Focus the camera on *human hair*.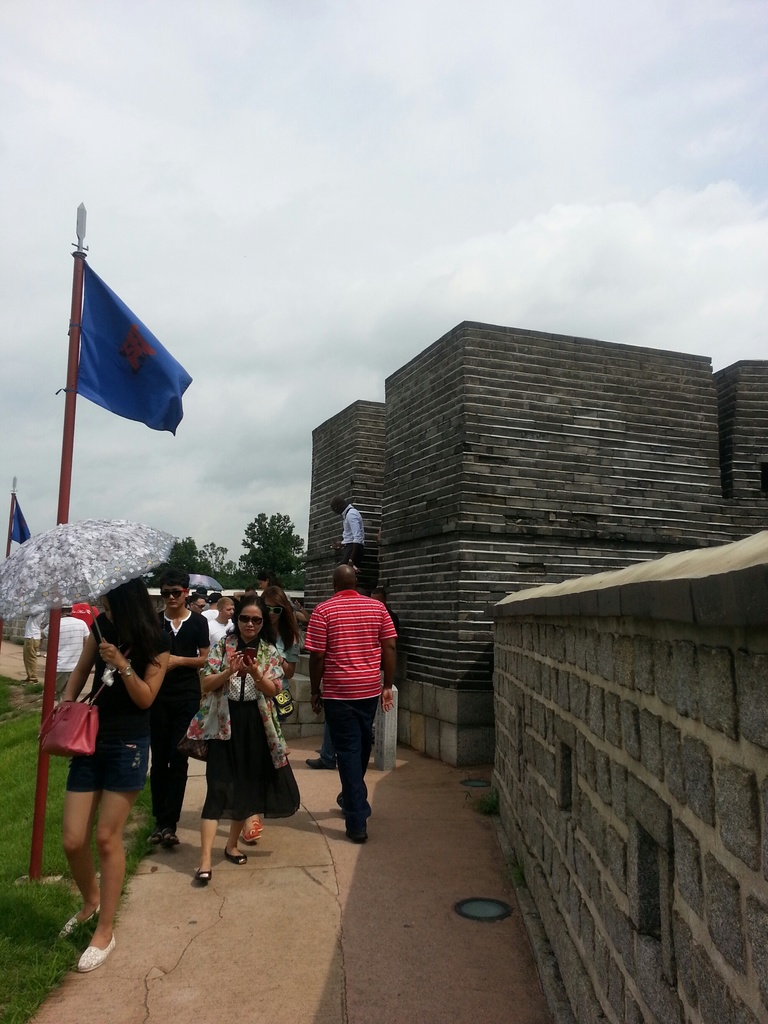
Focus region: BBox(263, 582, 302, 657).
